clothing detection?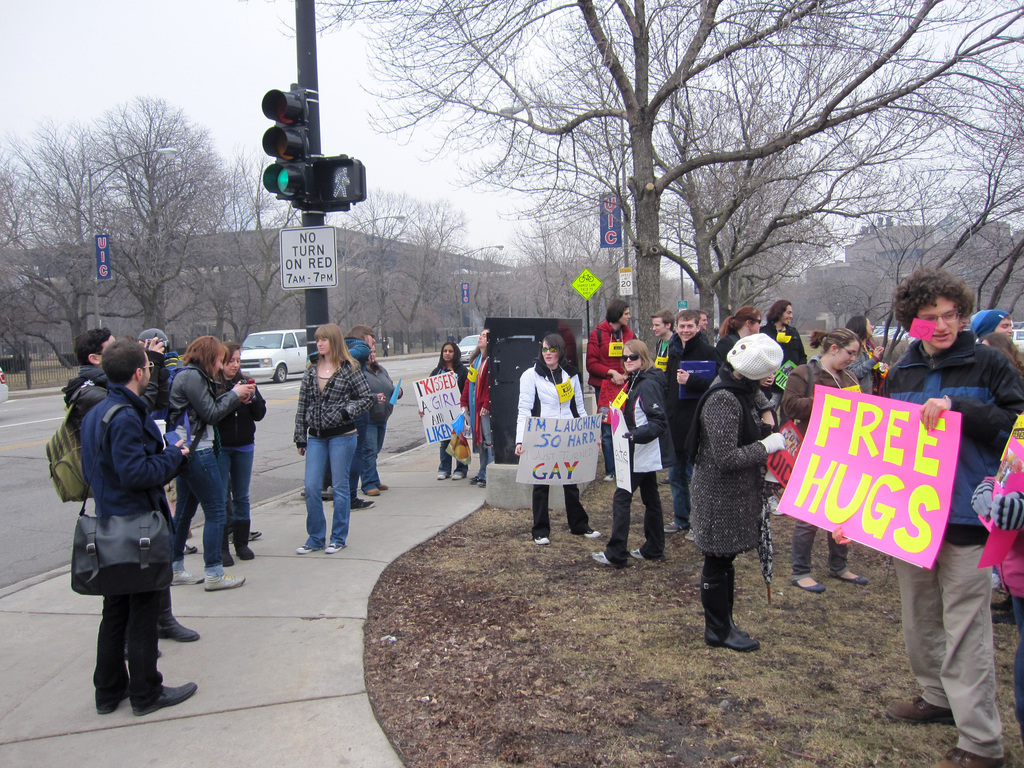
left=787, top=359, right=884, bottom=580
